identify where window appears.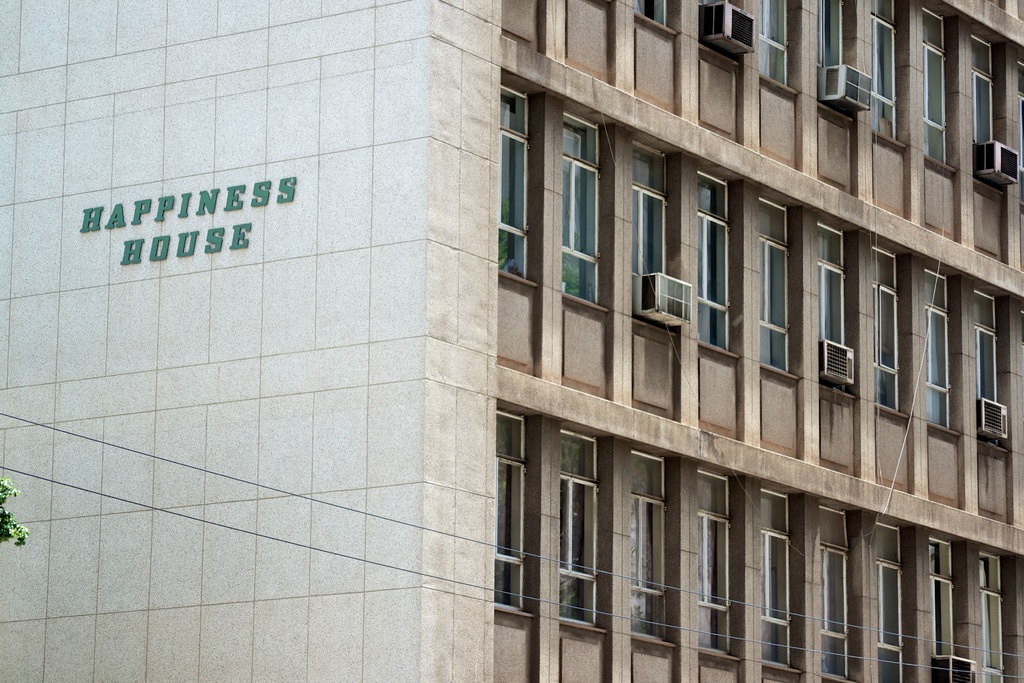
Appears at (819,506,855,680).
